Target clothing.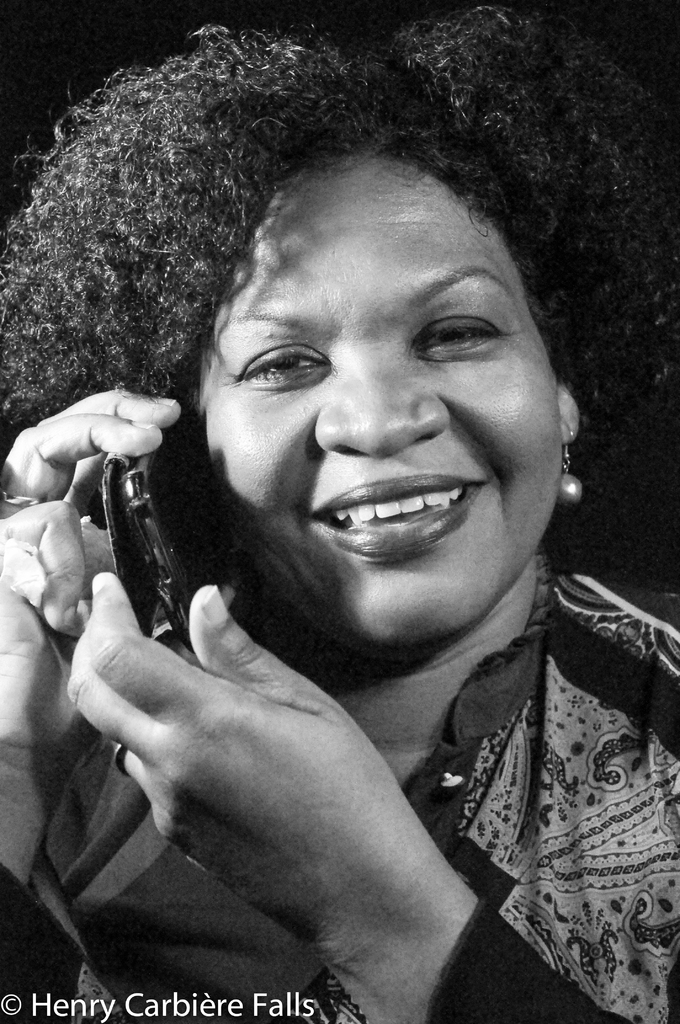
Target region: (22,369,653,1013).
